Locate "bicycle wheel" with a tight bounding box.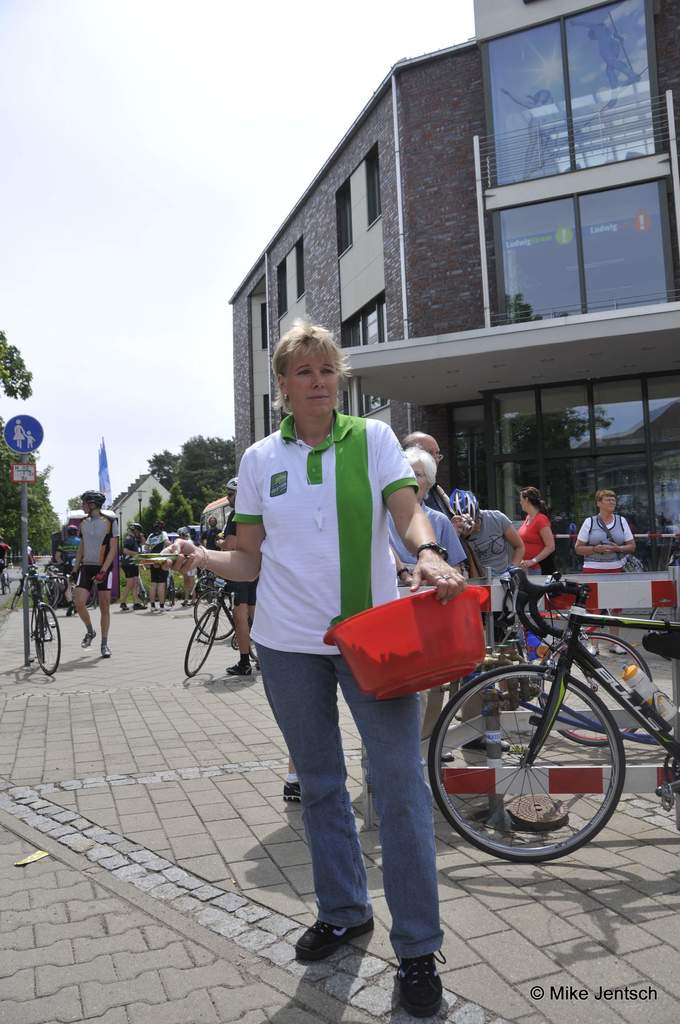
select_region(193, 588, 236, 638).
